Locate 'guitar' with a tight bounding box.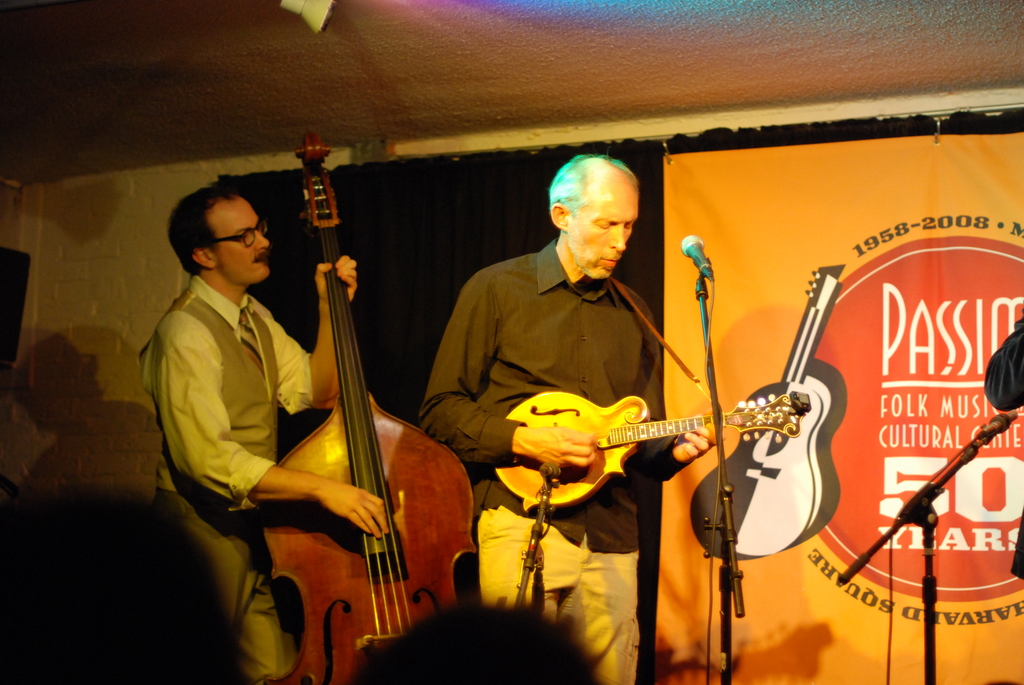
crop(253, 127, 483, 684).
